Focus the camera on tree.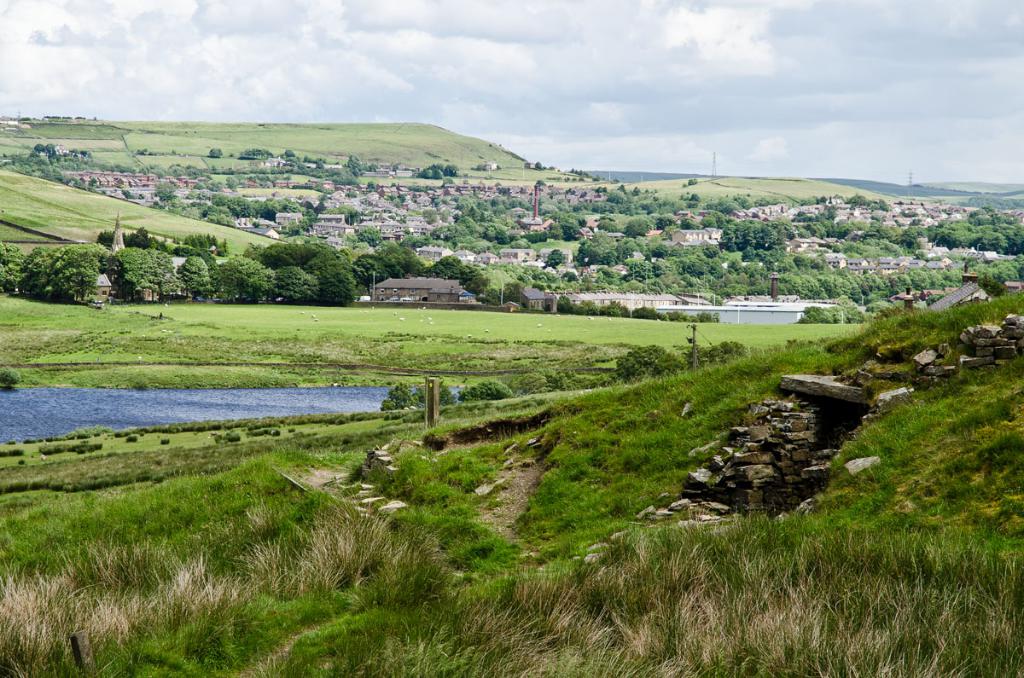
Focus region: [x1=532, y1=160, x2=546, y2=171].
